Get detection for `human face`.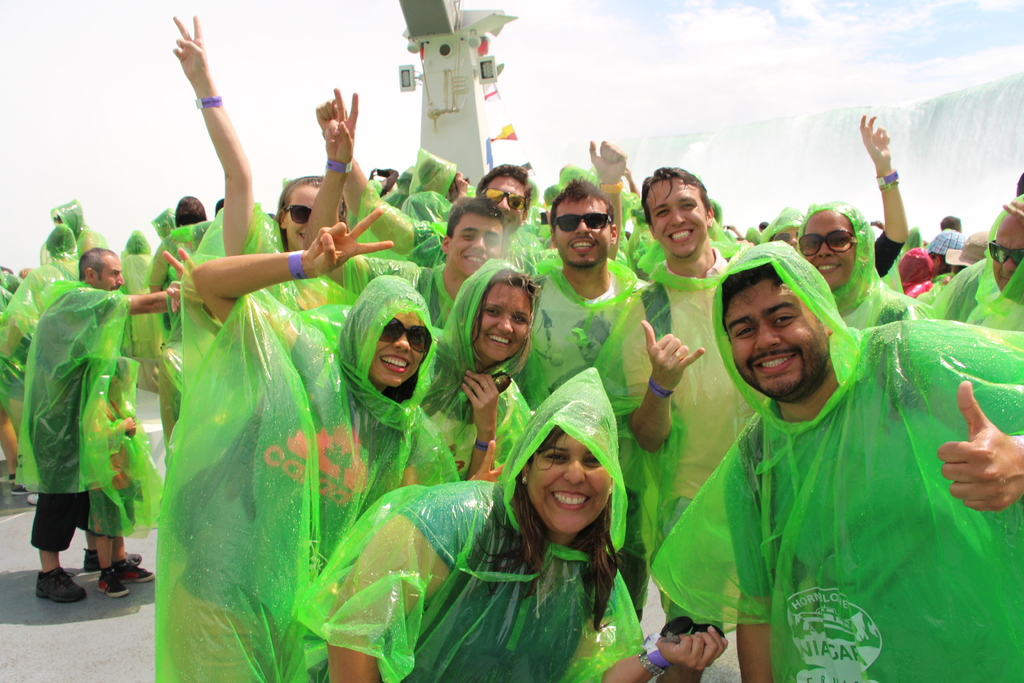
Detection: (652,181,707,260).
